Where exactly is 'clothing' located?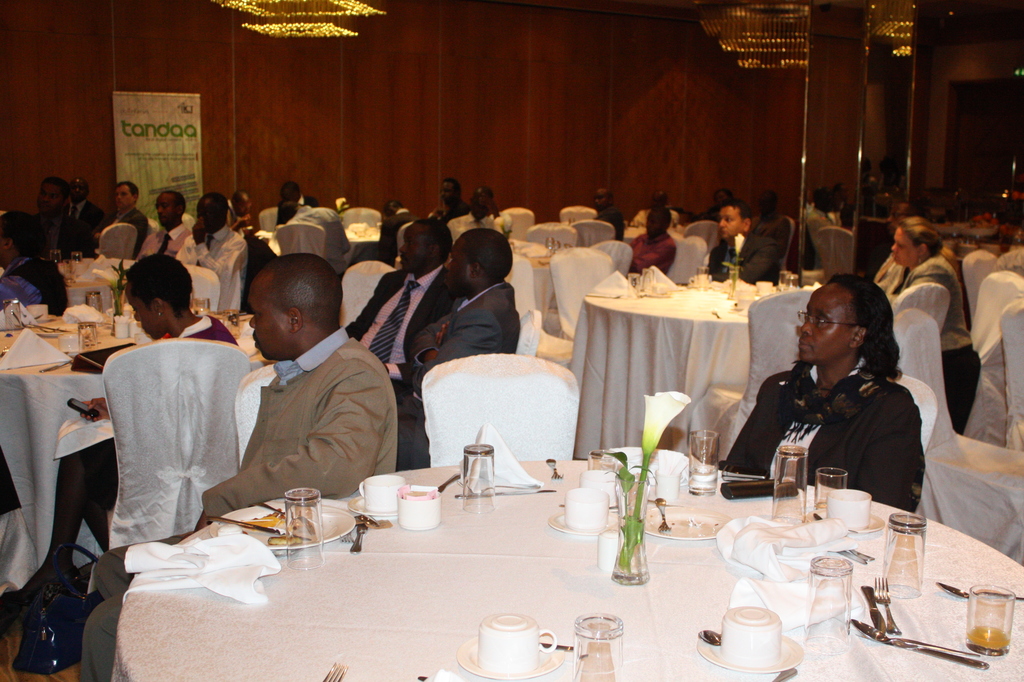
Its bounding box is detection(880, 247, 985, 434).
